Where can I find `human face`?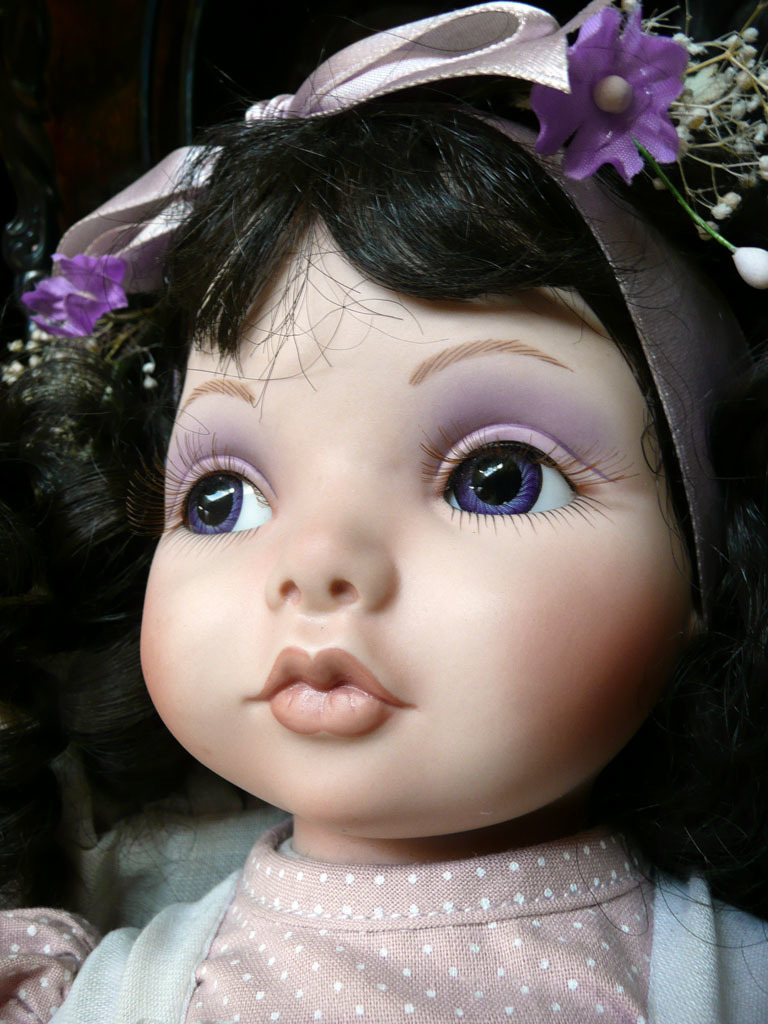
You can find it at <box>137,221,693,840</box>.
